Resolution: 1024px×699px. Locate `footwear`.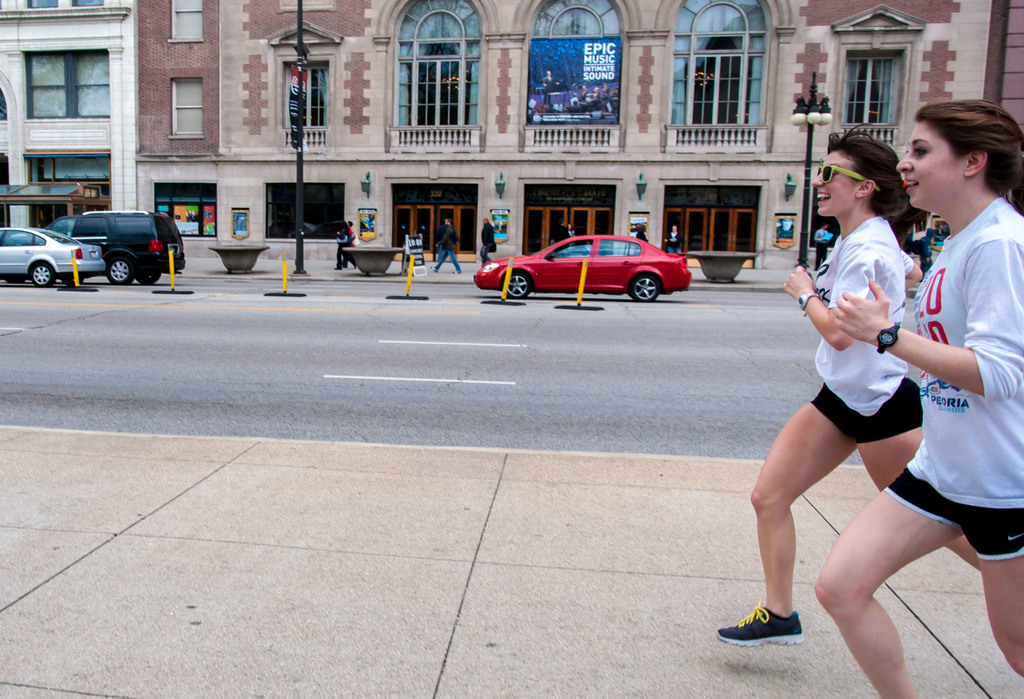
(717, 602, 805, 650).
